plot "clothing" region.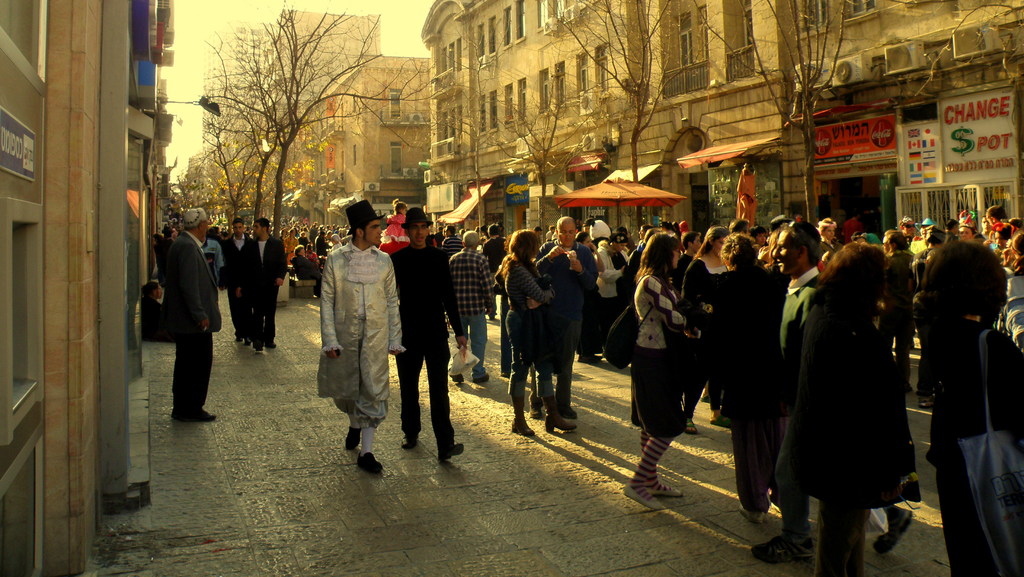
Plotted at box=[140, 294, 179, 339].
